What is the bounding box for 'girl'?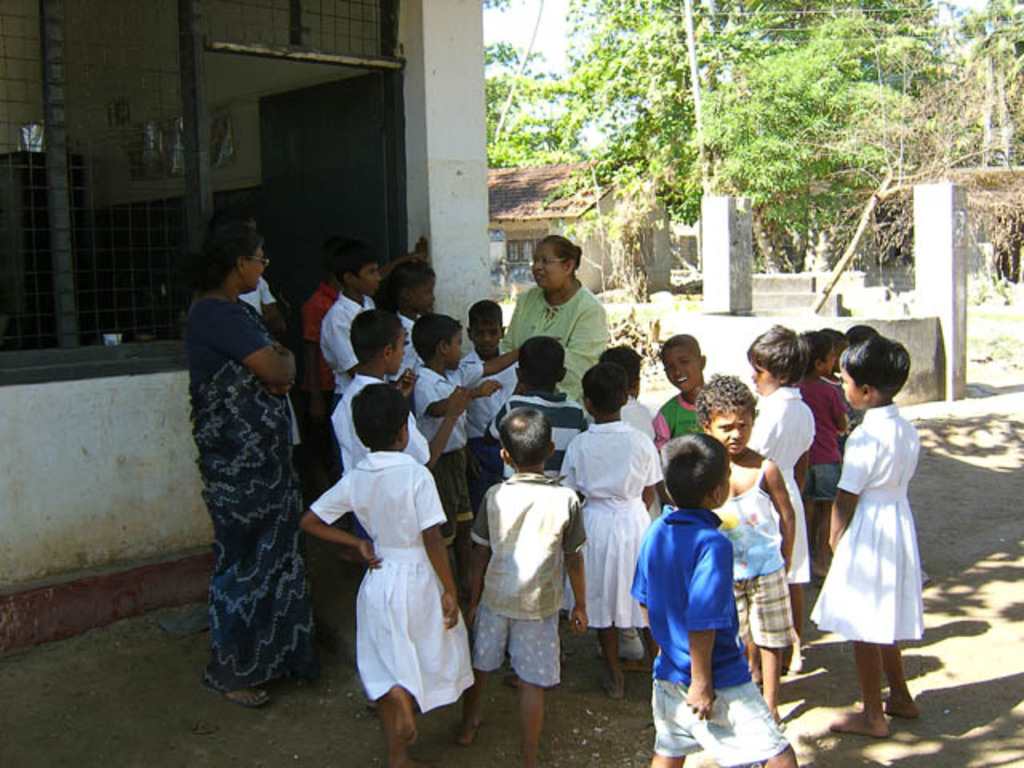
[746, 317, 813, 670].
